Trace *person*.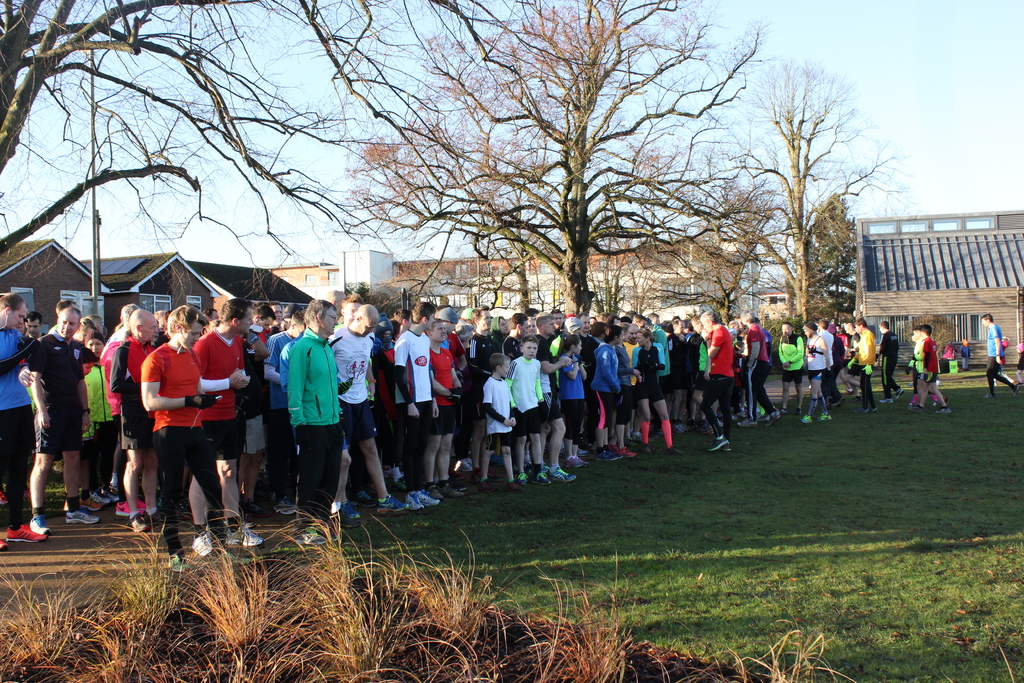
Traced to 139, 306, 250, 571.
